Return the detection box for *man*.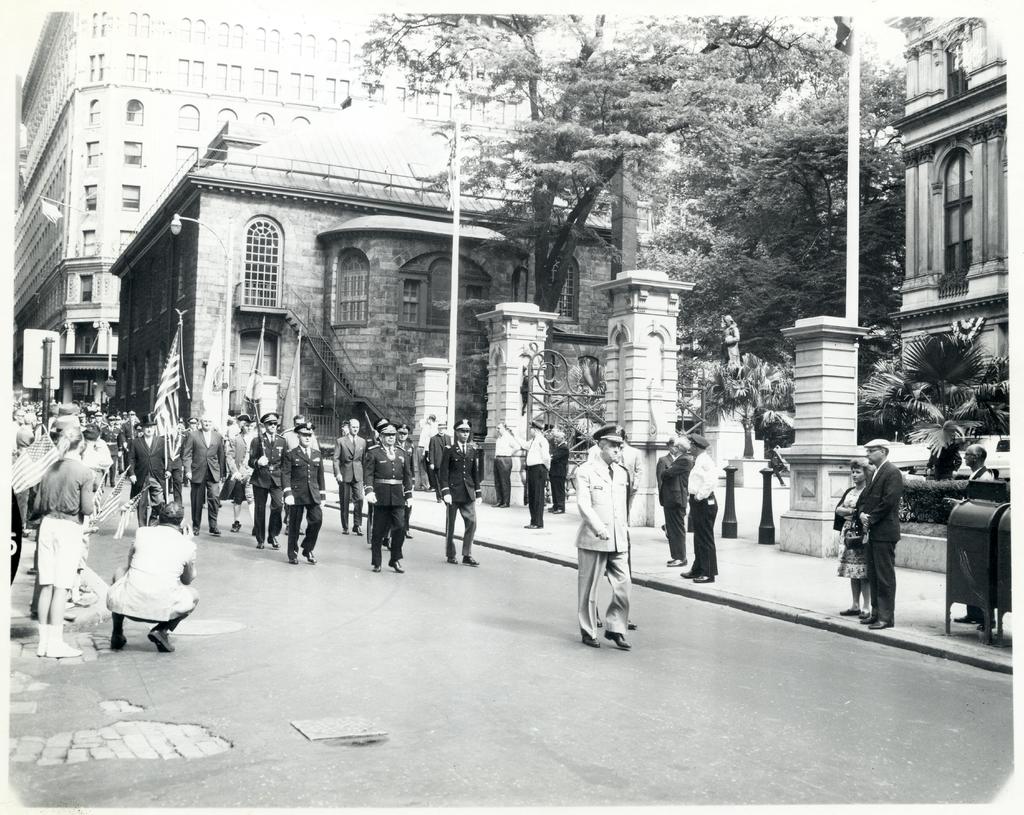
region(847, 437, 900, 631).
